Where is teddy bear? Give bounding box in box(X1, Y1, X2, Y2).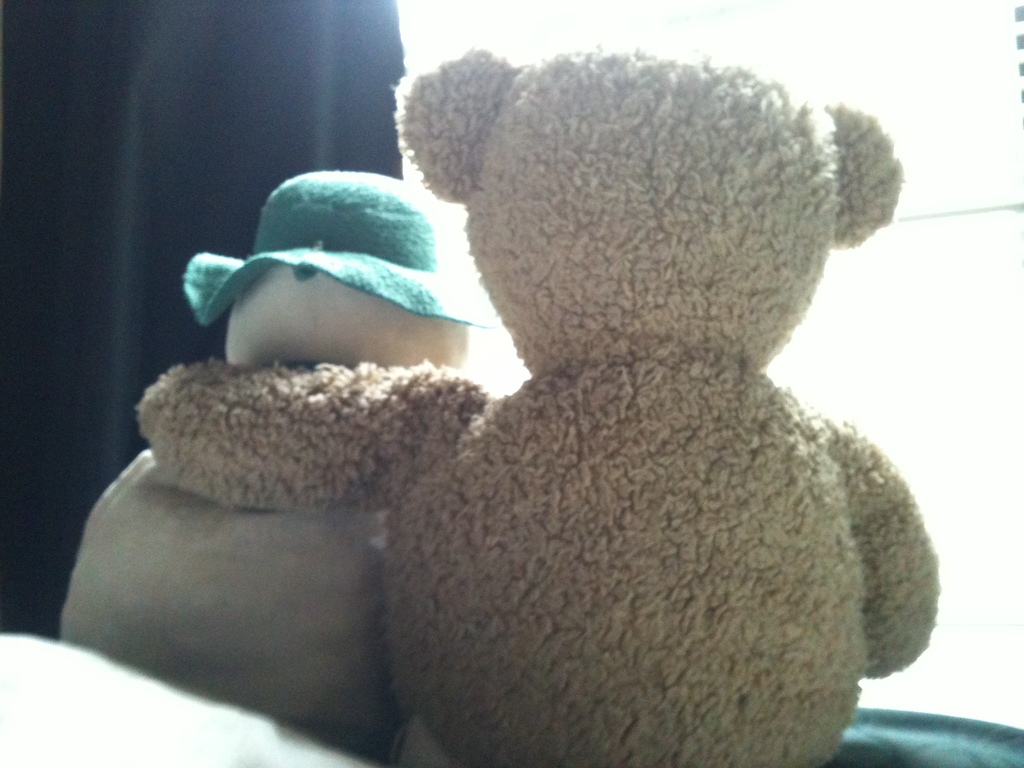
box(136, 42, 937, 767).
